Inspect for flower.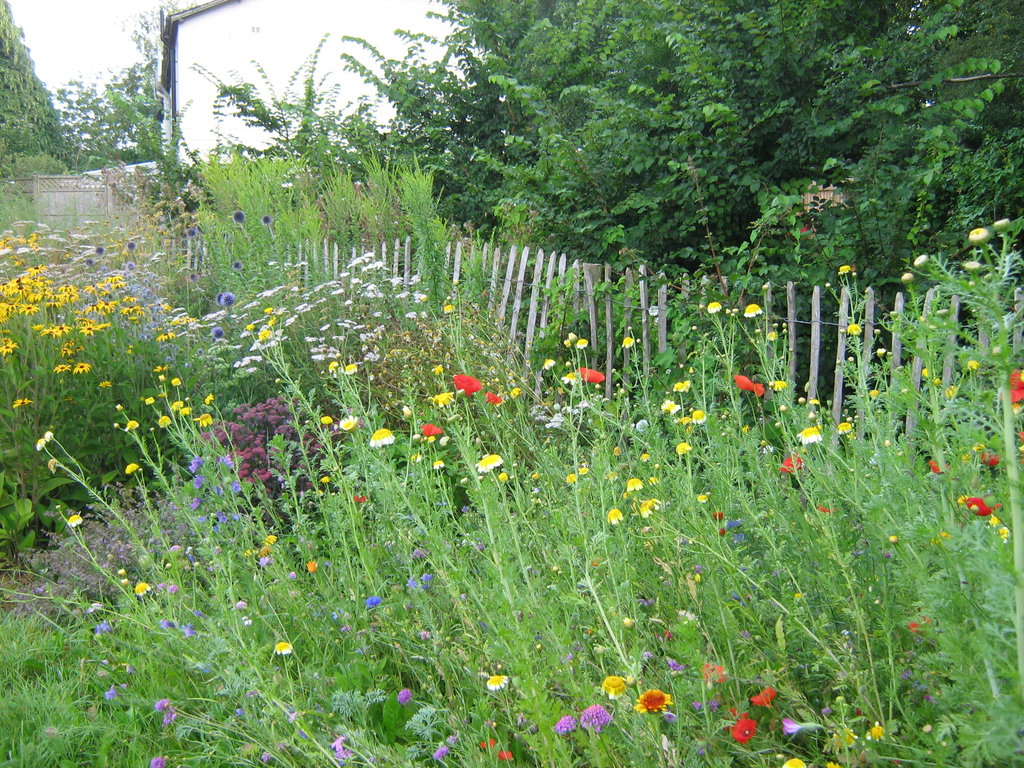
Inspection: bbox=(432, 393, 462, 406).
